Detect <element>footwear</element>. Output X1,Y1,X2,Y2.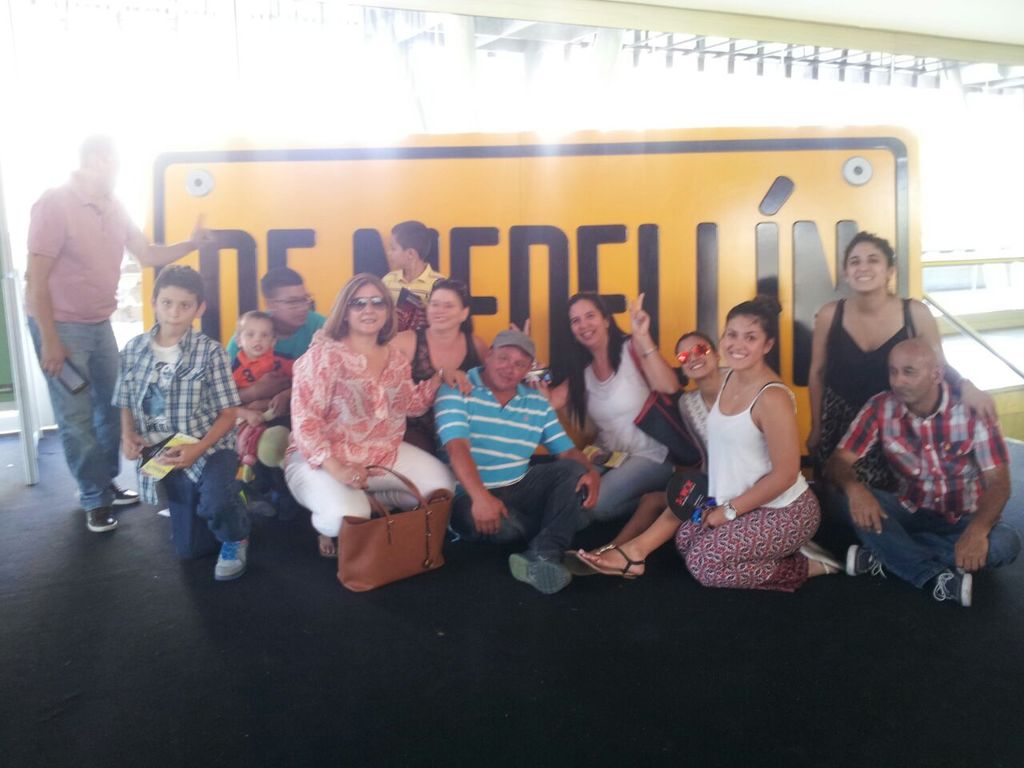
316,534,336,560.
